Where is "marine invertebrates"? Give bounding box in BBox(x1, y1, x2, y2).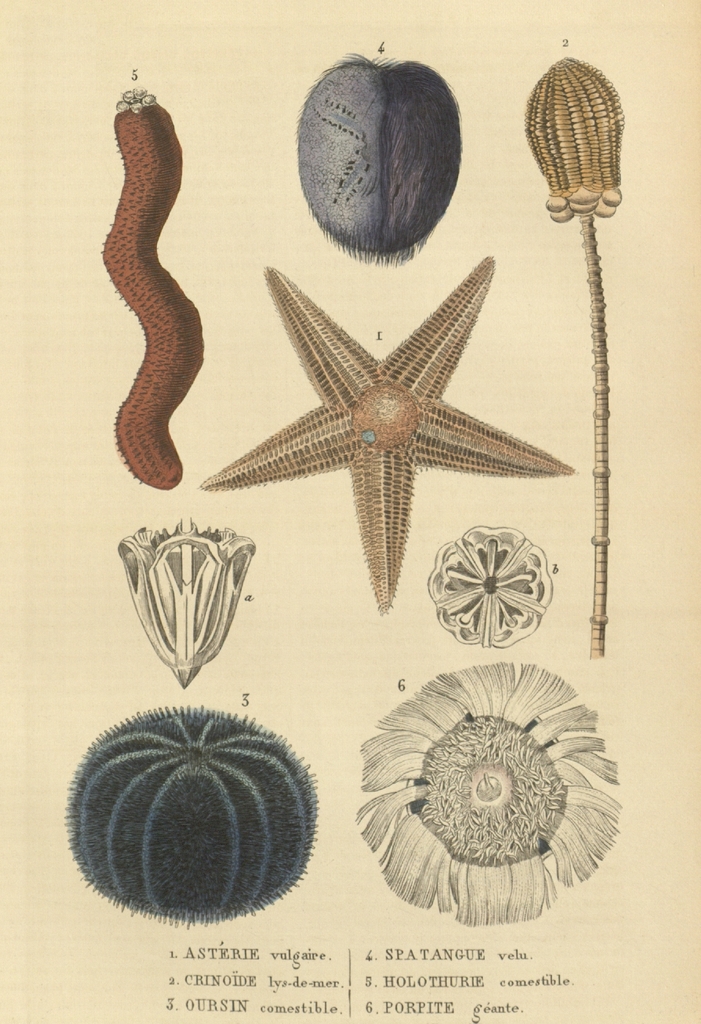
BBox(291, 42, 463, 266).
